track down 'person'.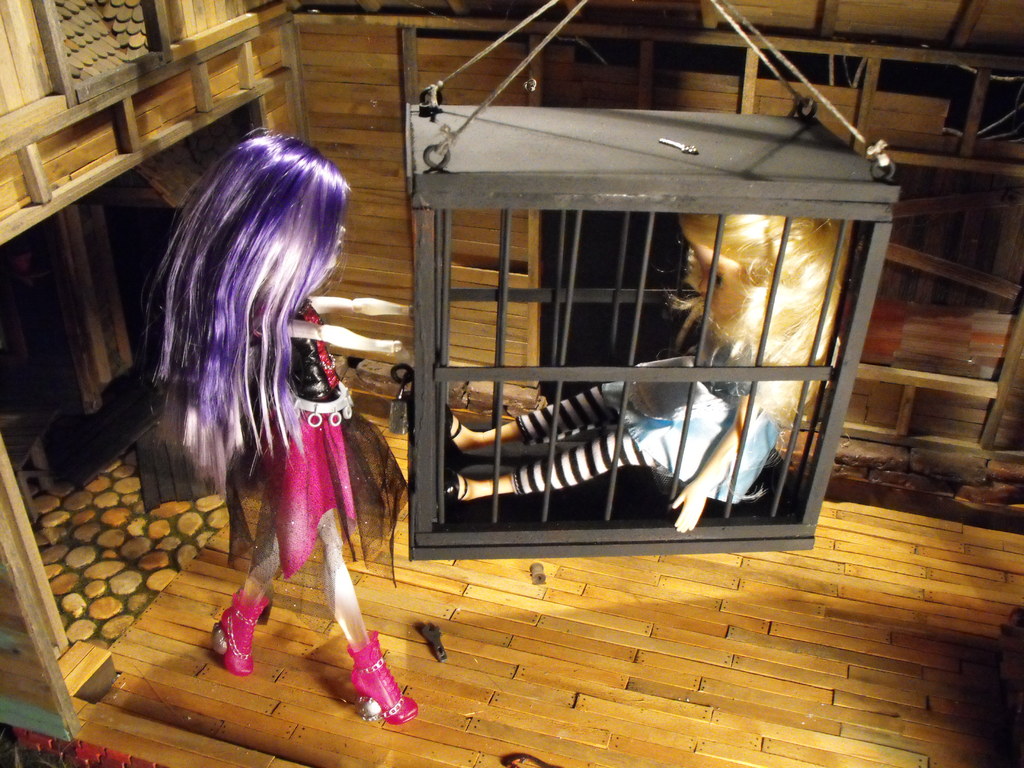
Tracked to [438, 205, 851, 534].
